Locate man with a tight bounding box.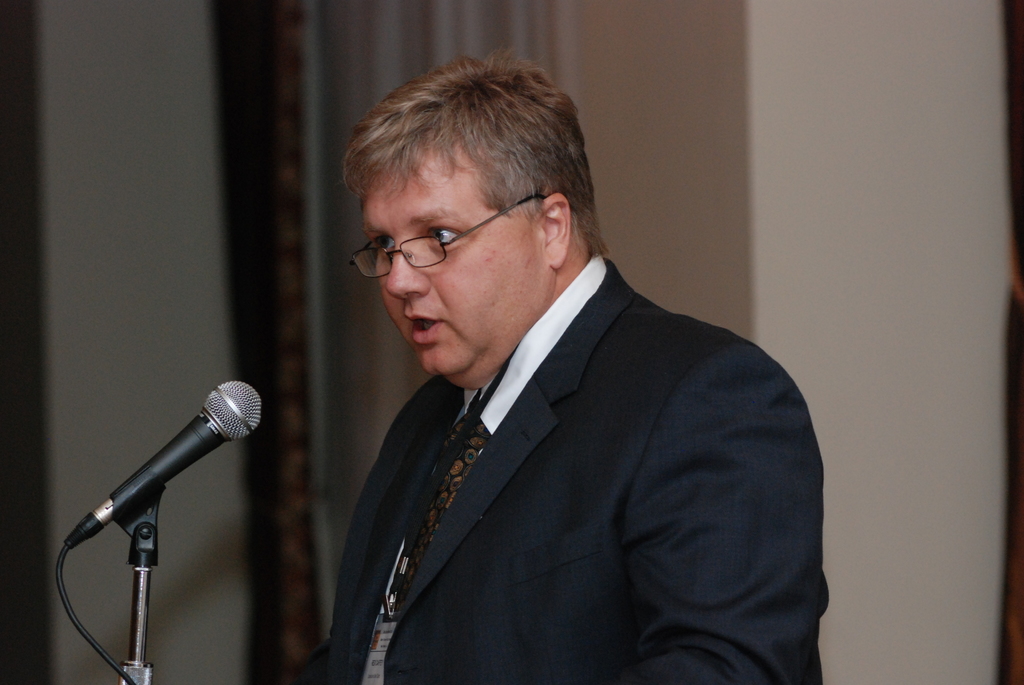
<bbox>266, 86, 836, 673</bbox>.
